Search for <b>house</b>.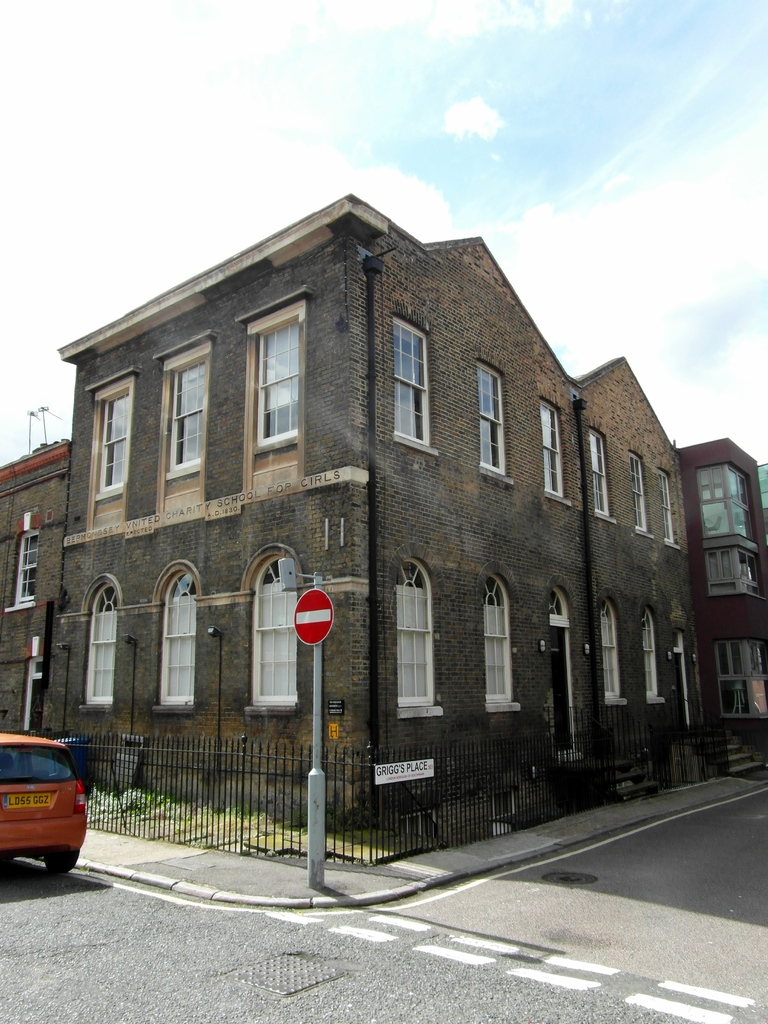
Found at [681, 442, 767, 769].
